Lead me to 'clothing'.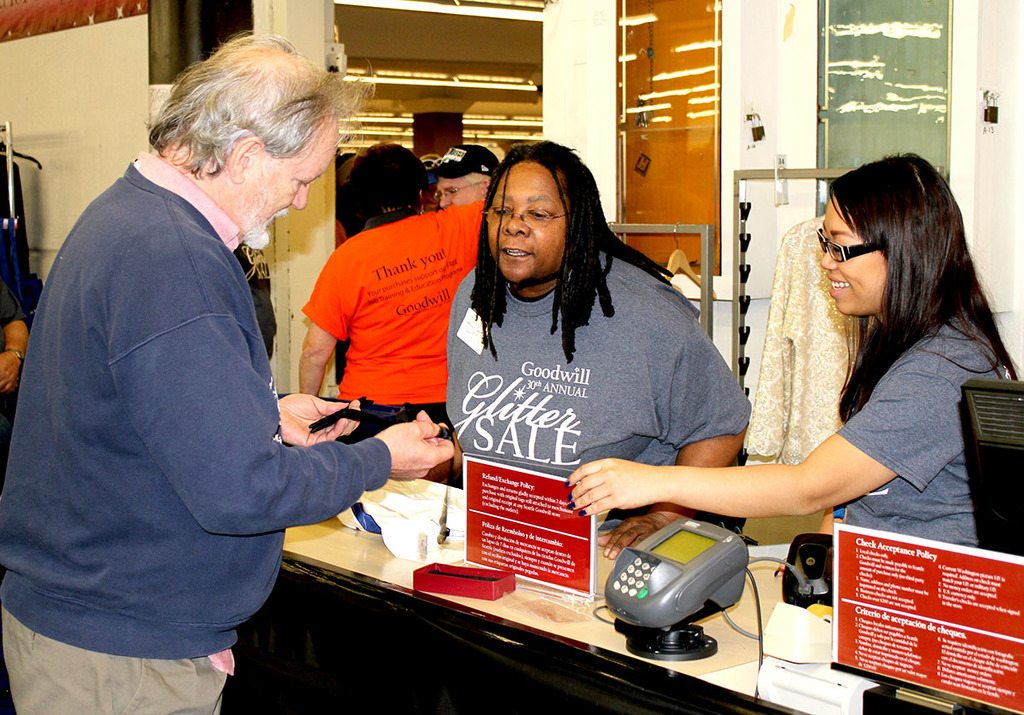
Lead to [left=0, top=154, right=393, bottom=714].
